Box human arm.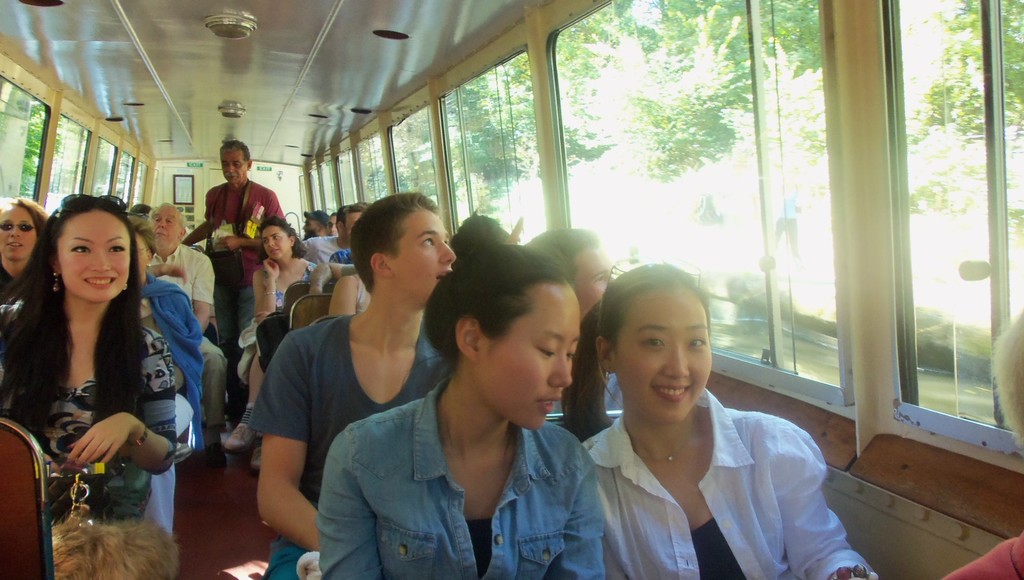
x1=314 y1=433 x2=383 y2=579.
